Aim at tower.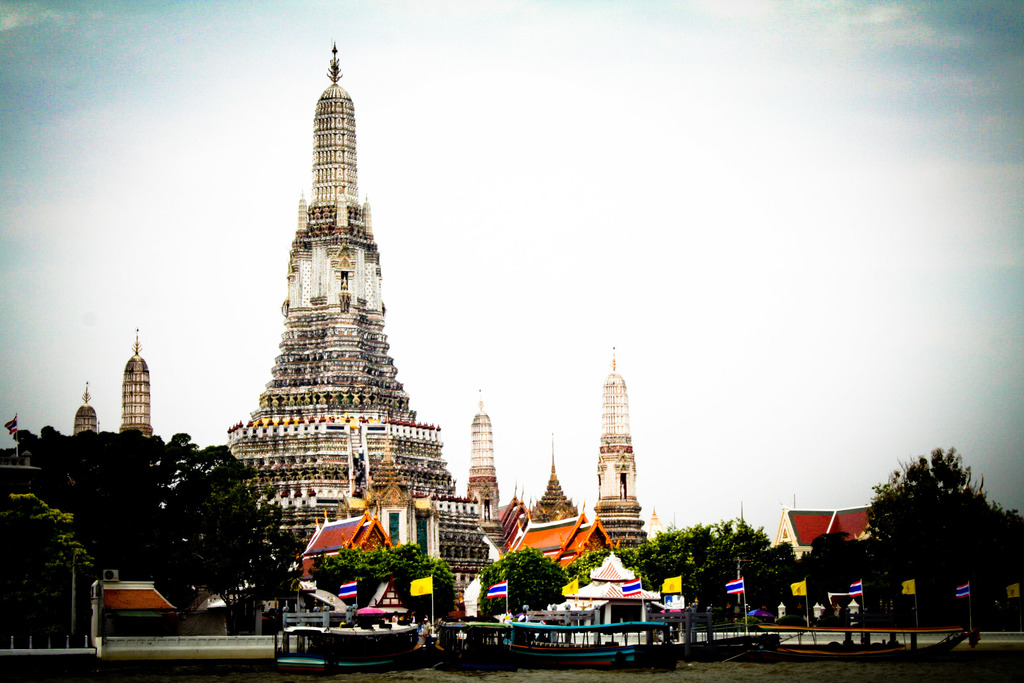
Aimed at region(120, 323, 157, 440).
